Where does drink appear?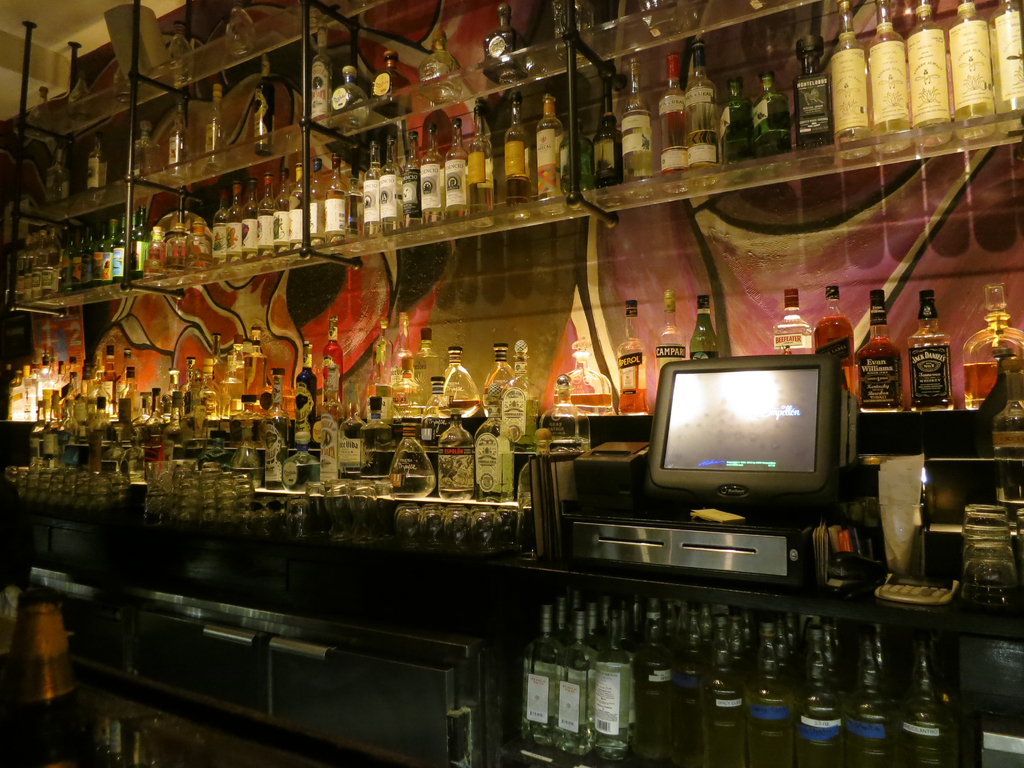
Appears at [x1=440, y1=418, x2=478, y2=507].
